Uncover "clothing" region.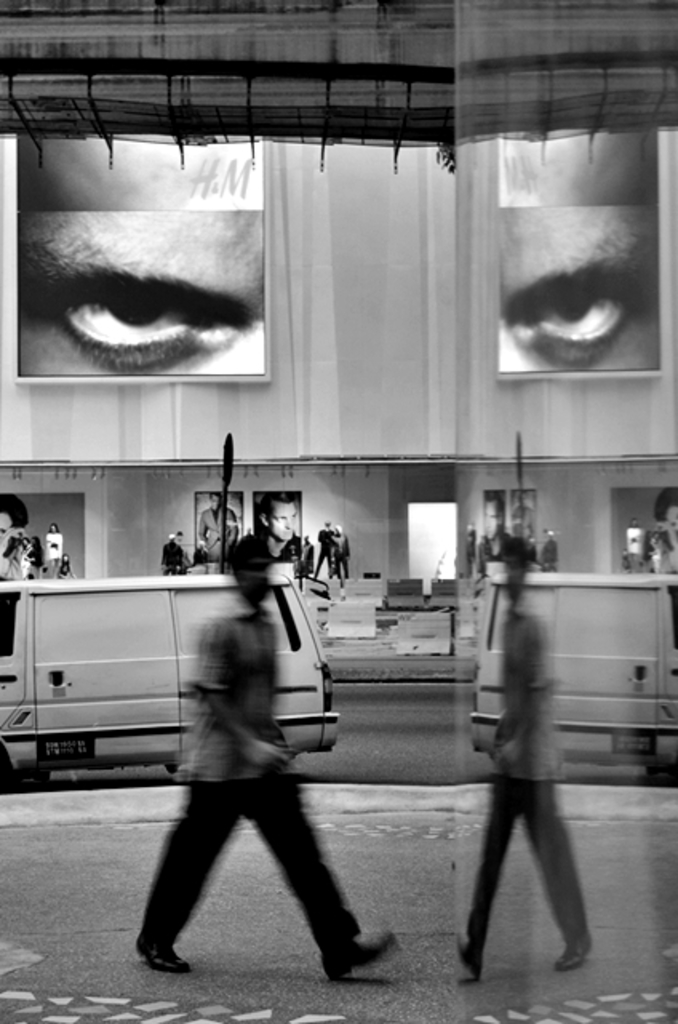
Uncovered: x1=459, y1=603, x2=590, y2=950.
